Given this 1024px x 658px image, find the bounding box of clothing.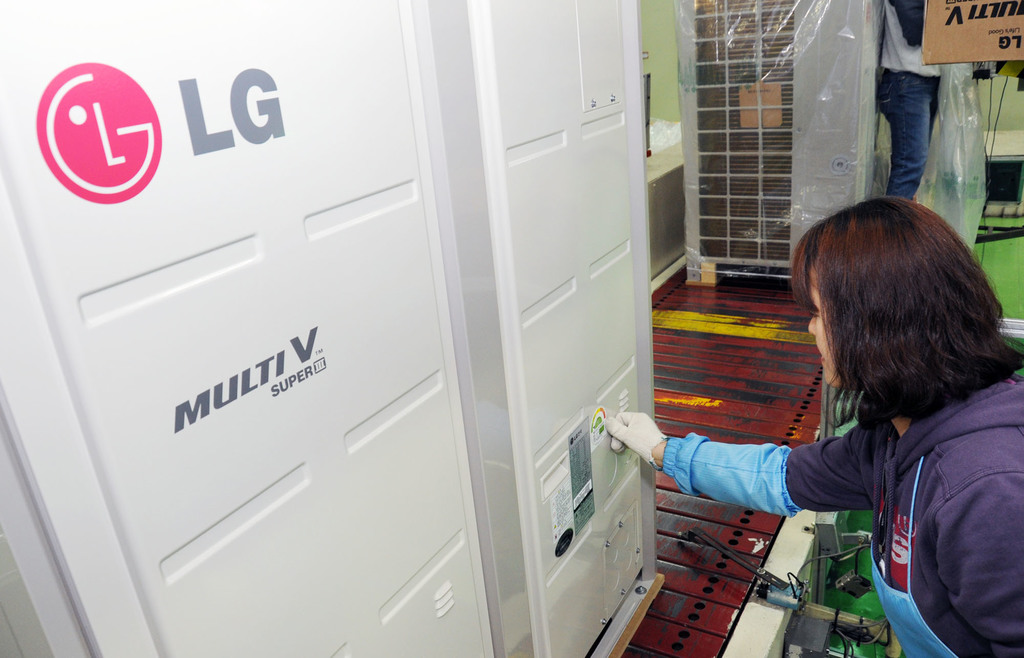
<region>664, 378, 1023, 657</region>.
